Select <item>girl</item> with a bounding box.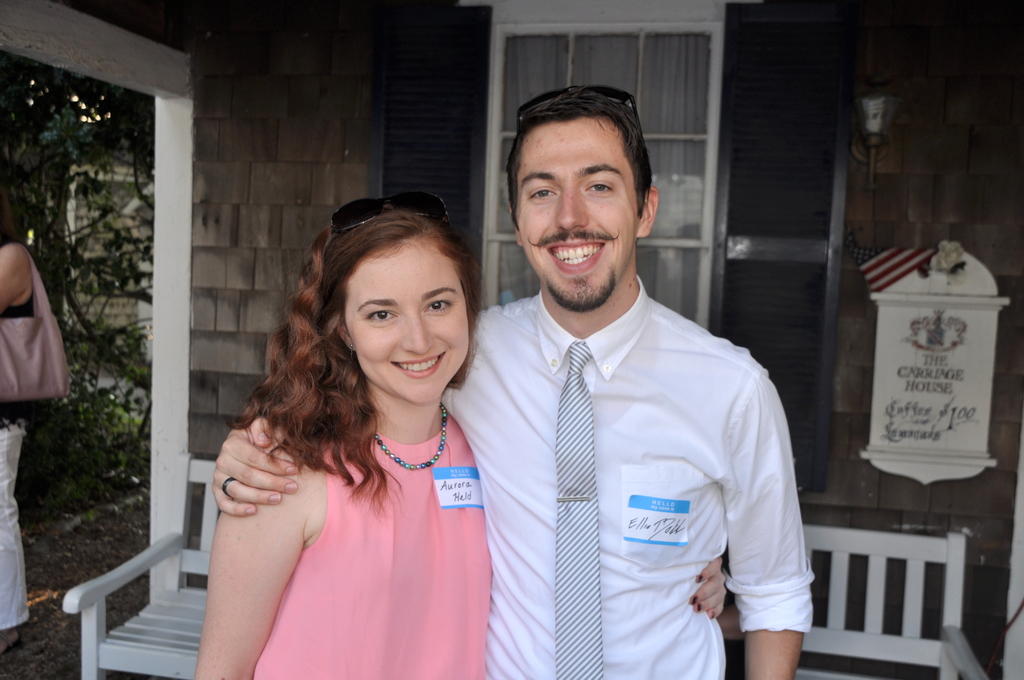
0 210 38 650.
